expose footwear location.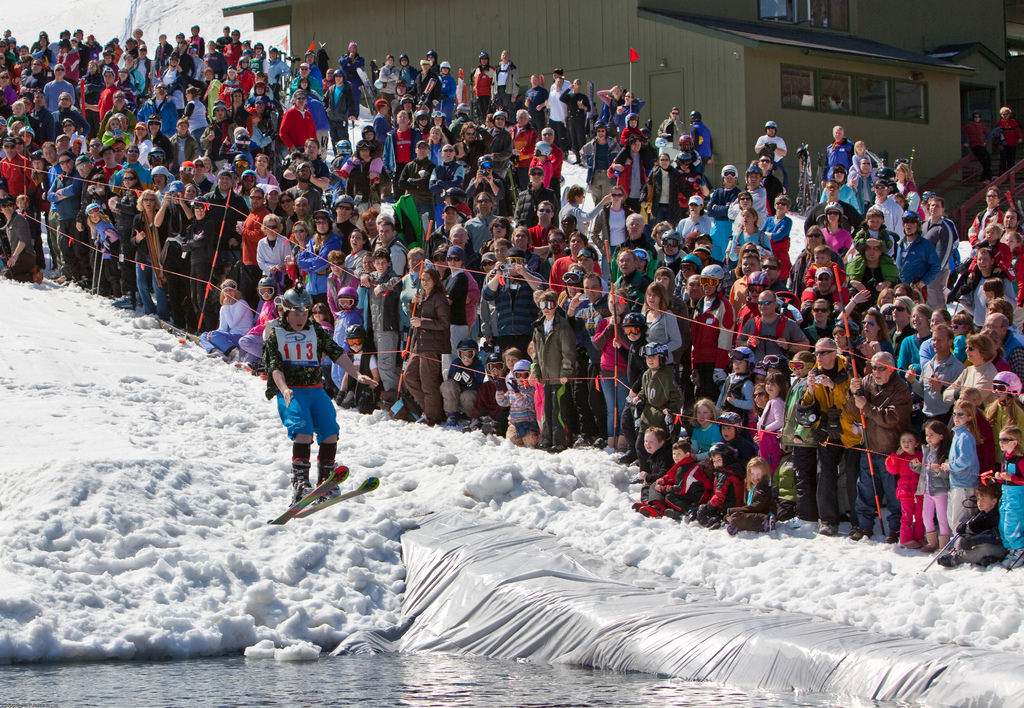
Exposed at l=820, t=521, r=837, b=532.
